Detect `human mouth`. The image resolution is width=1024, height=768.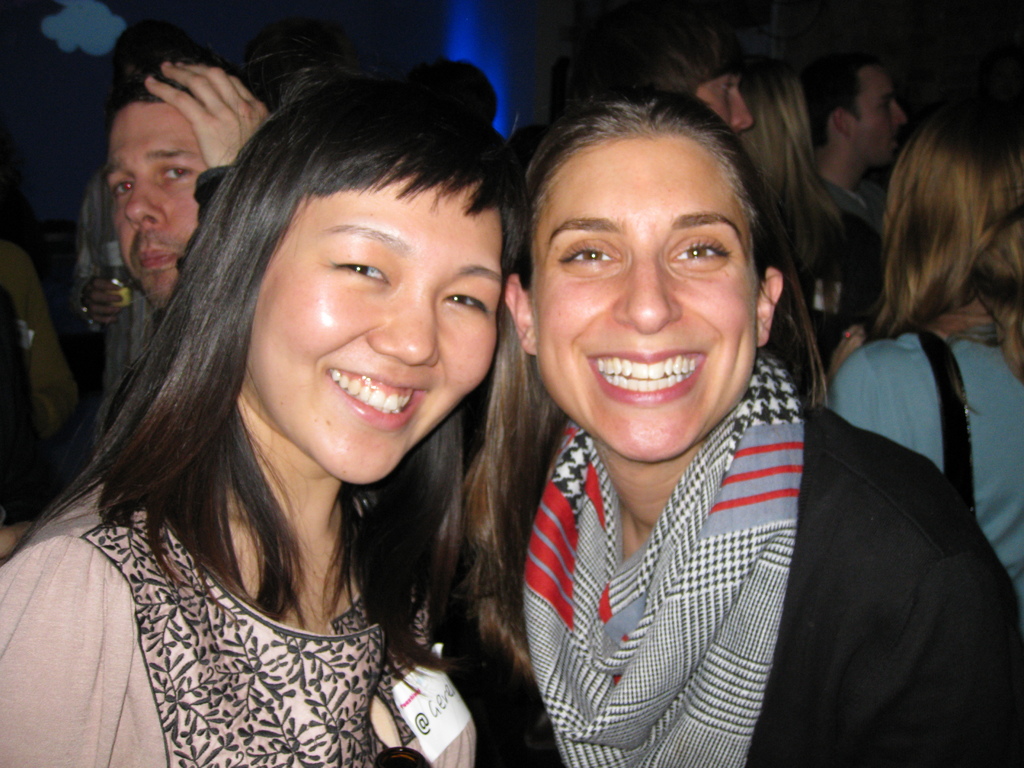
box=[131, 240, 186, 277].
